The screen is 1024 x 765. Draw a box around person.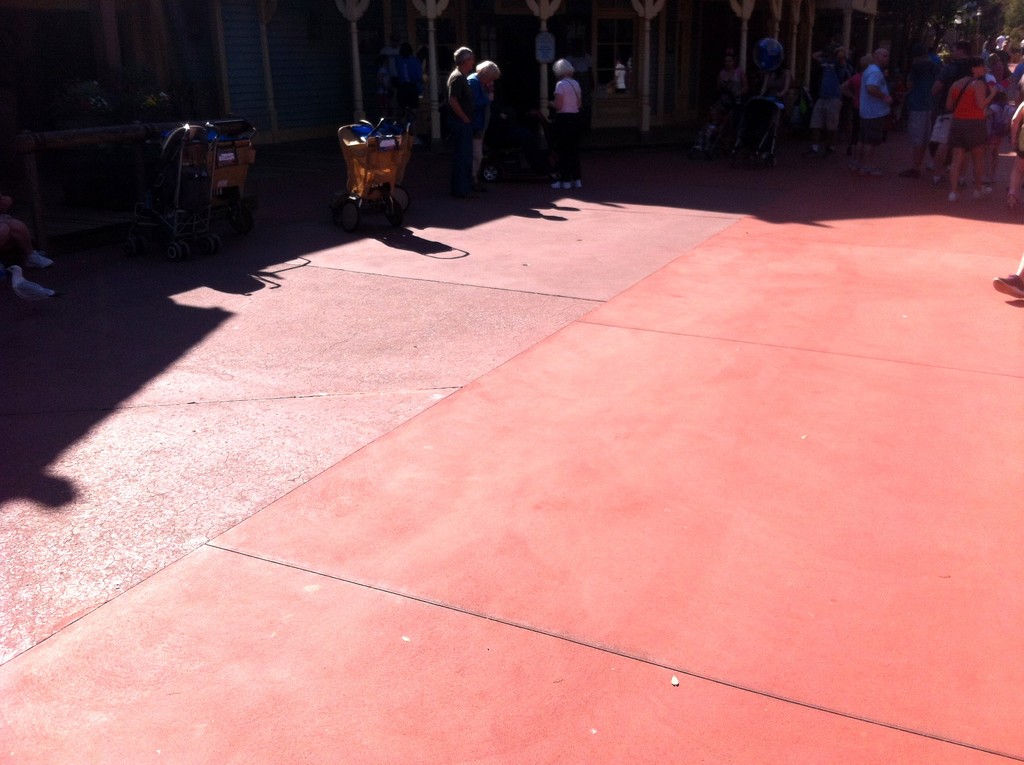
l=909, t=40, r=941, b=175.
